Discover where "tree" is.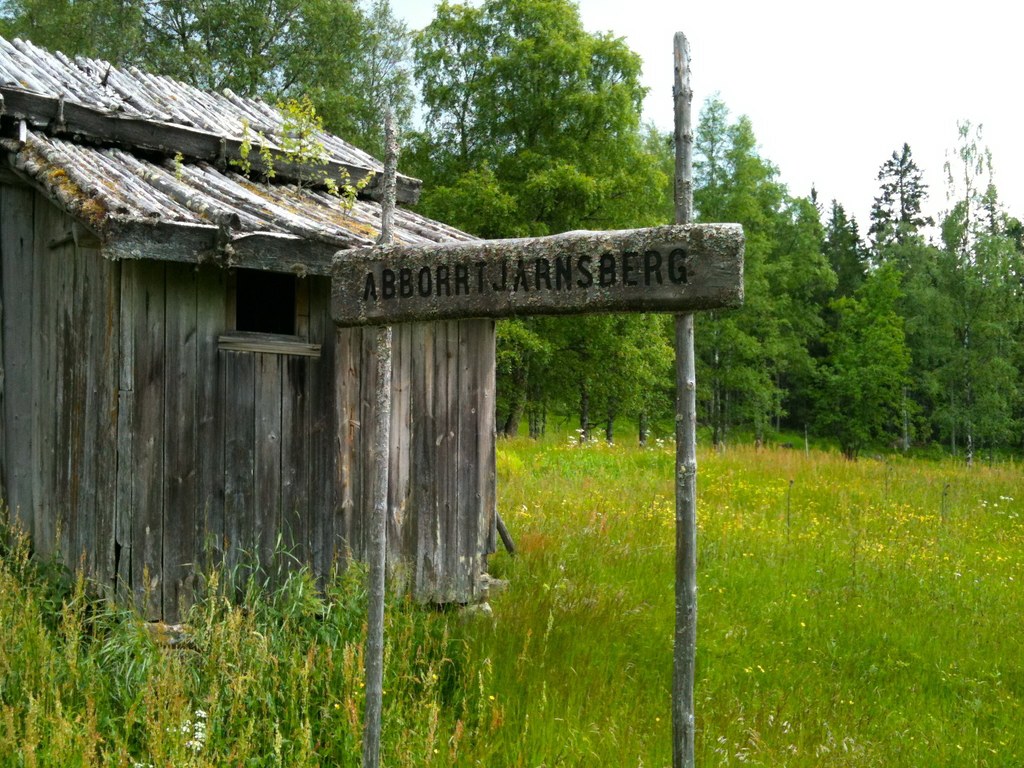
Discovered at 920:132:1023:456.
